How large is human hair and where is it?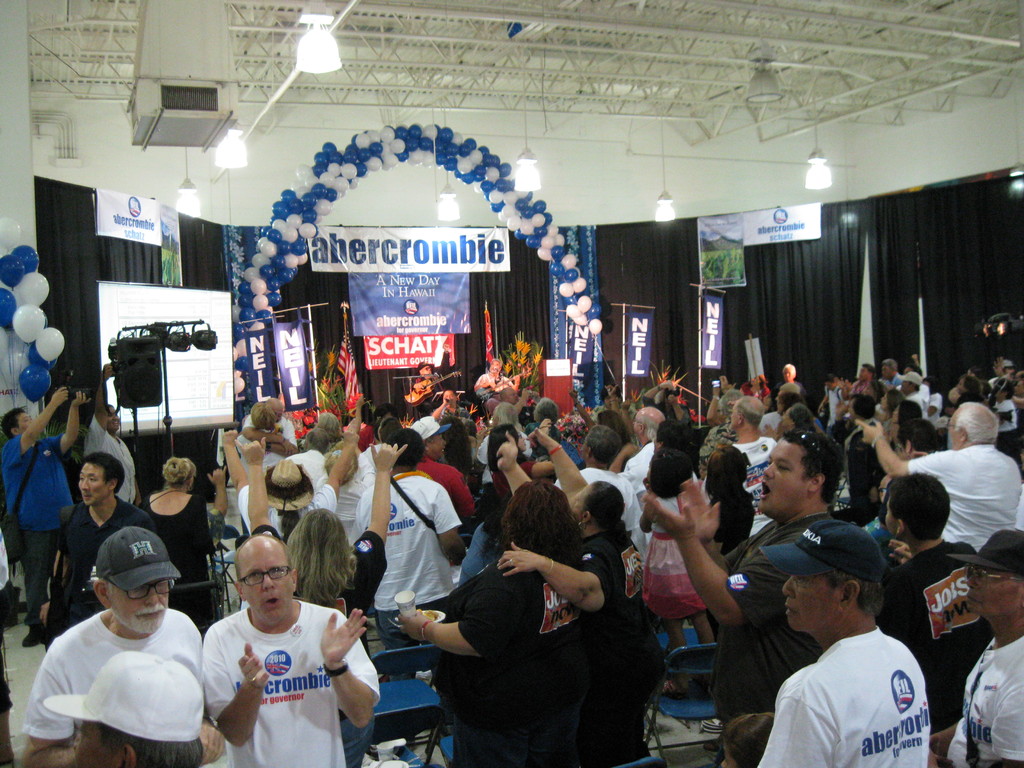
Bounding box: <box>879,472,952,542</box>.
